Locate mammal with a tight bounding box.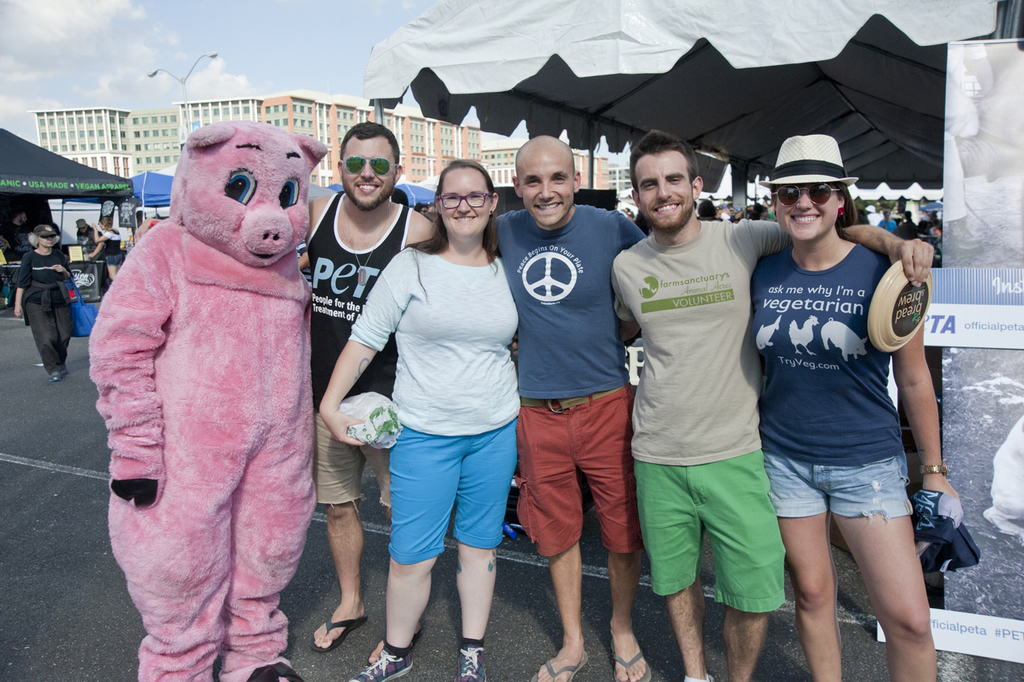
x1=60 y1=93 x2=339 y2=637.
